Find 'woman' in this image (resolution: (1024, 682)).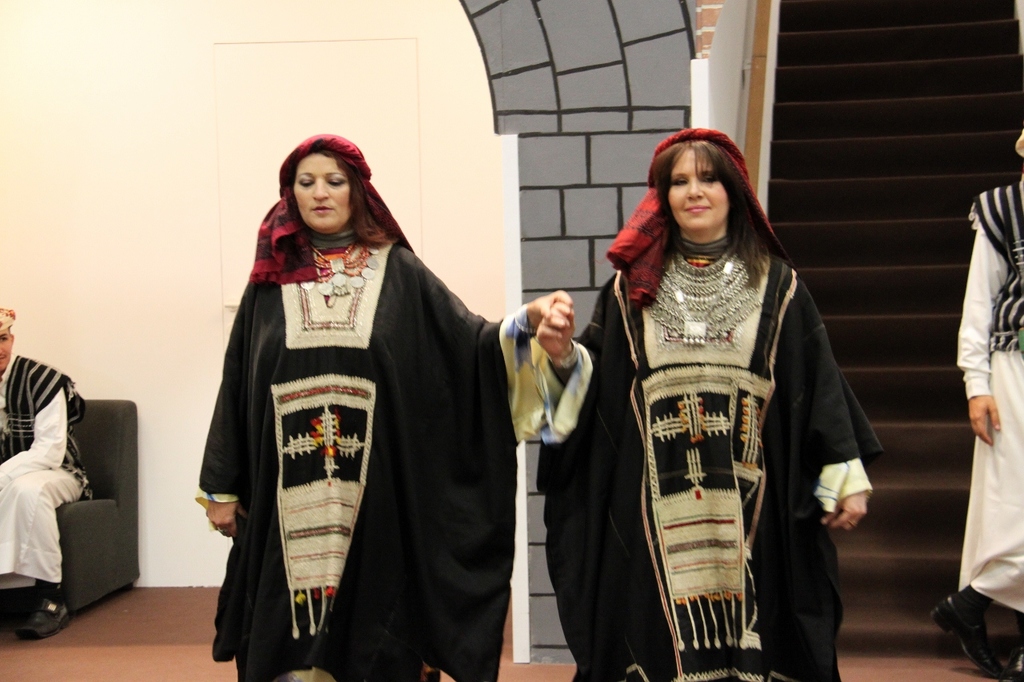
pyautogui.locateOnScreen(195, 133, 574, 681).
